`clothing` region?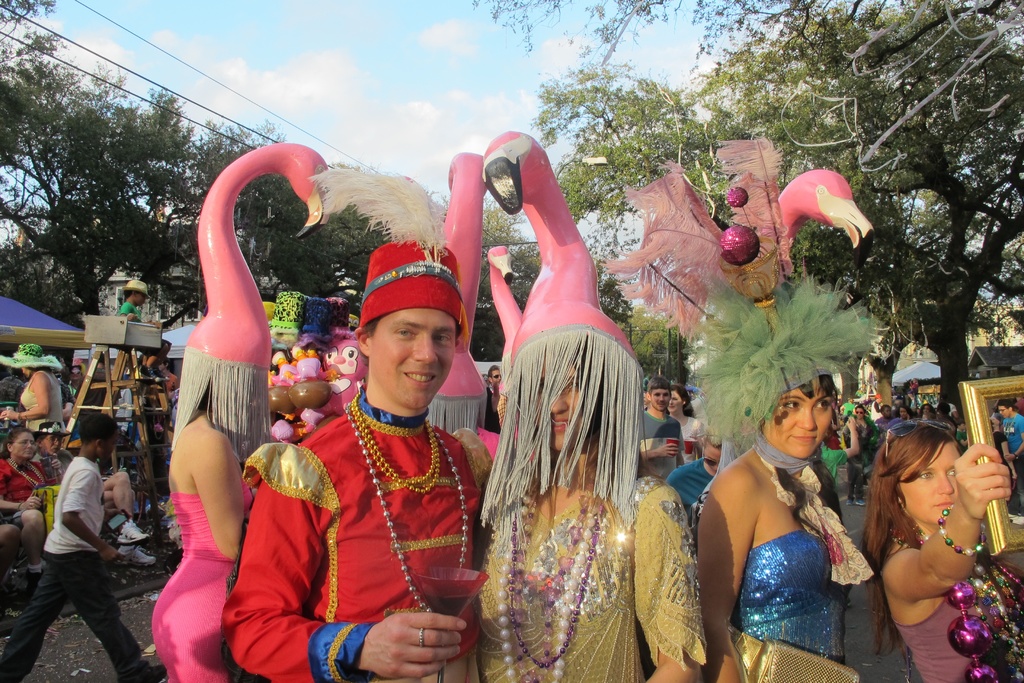
<region>0, 457, 45, 543</region>
